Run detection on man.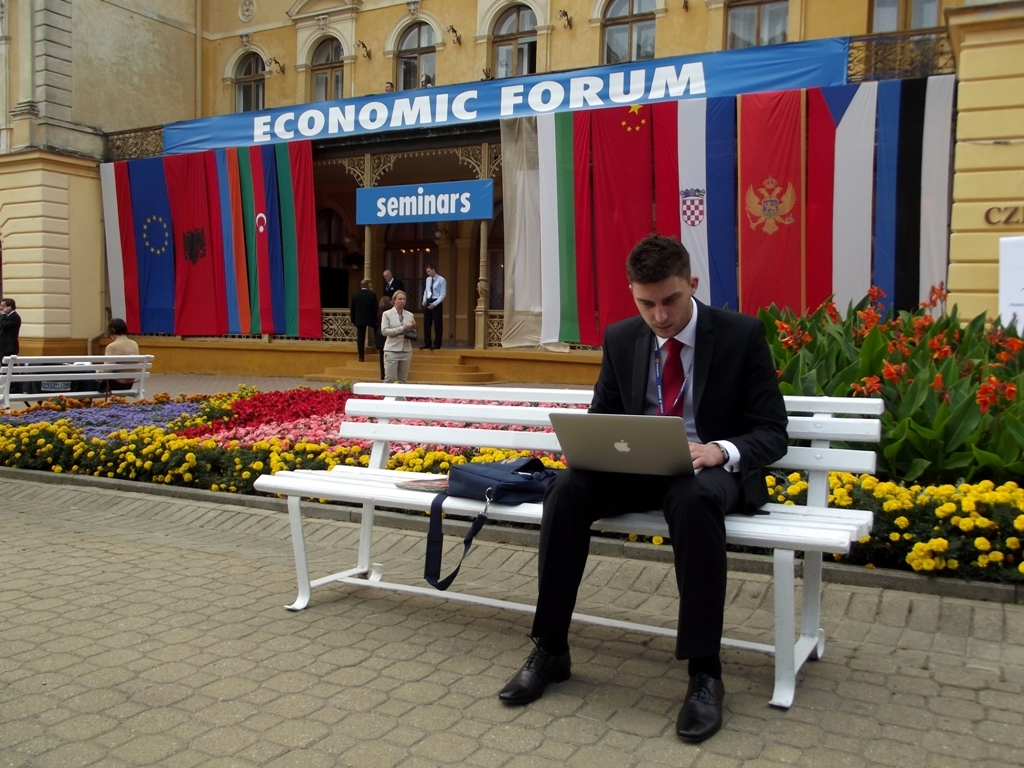
Result: [546, 237, 803, 678].
